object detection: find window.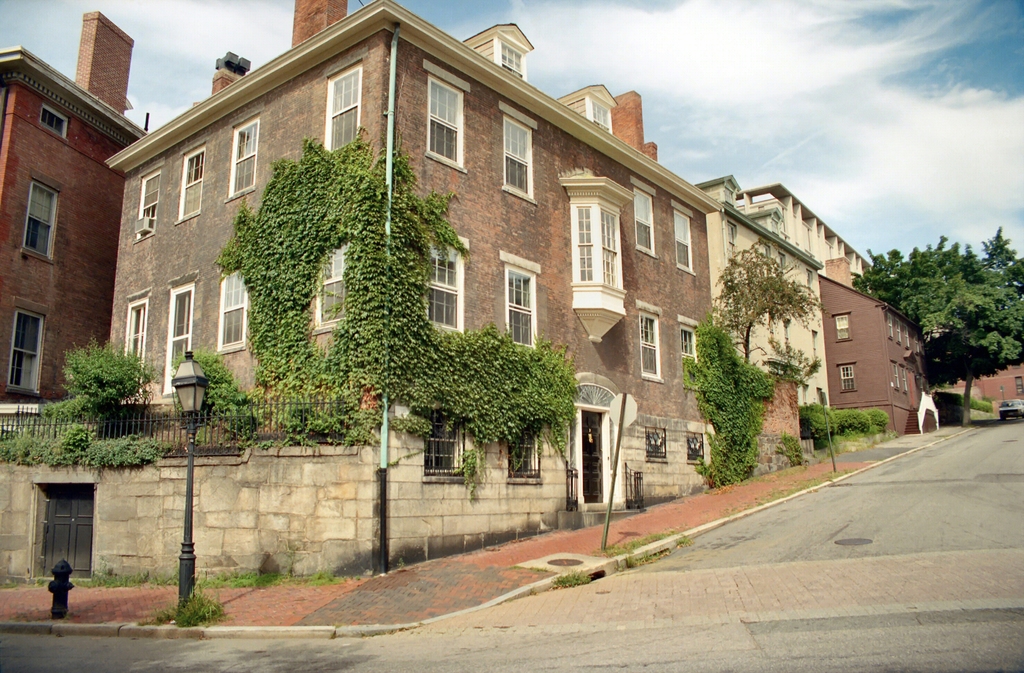
bbox(641, 315, 657, 378).
